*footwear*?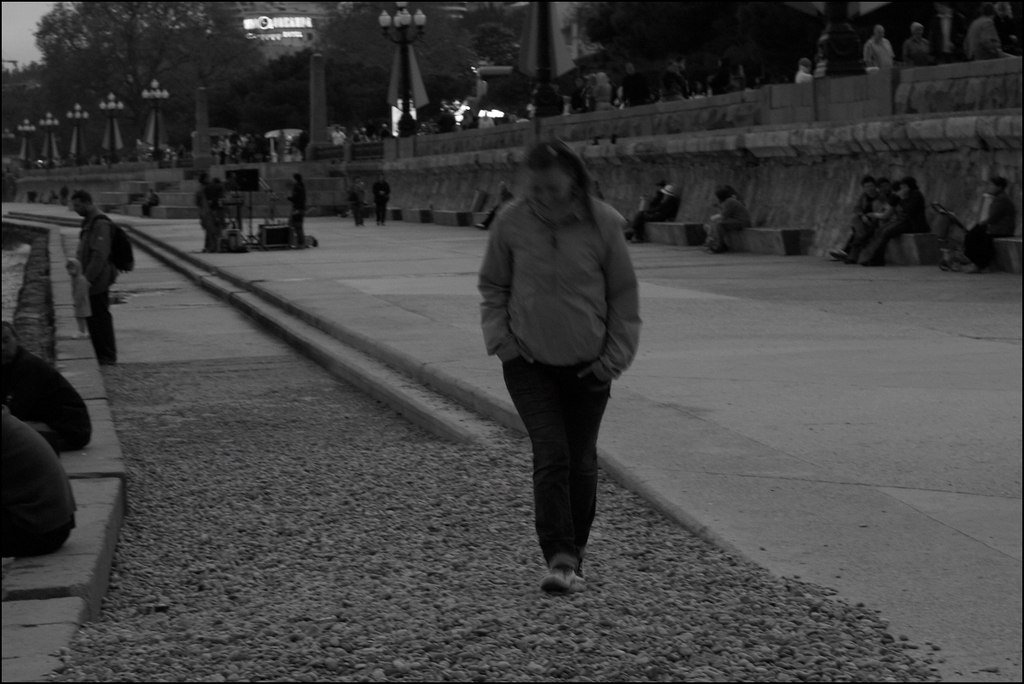
detection(853, 246, 890, 269)
